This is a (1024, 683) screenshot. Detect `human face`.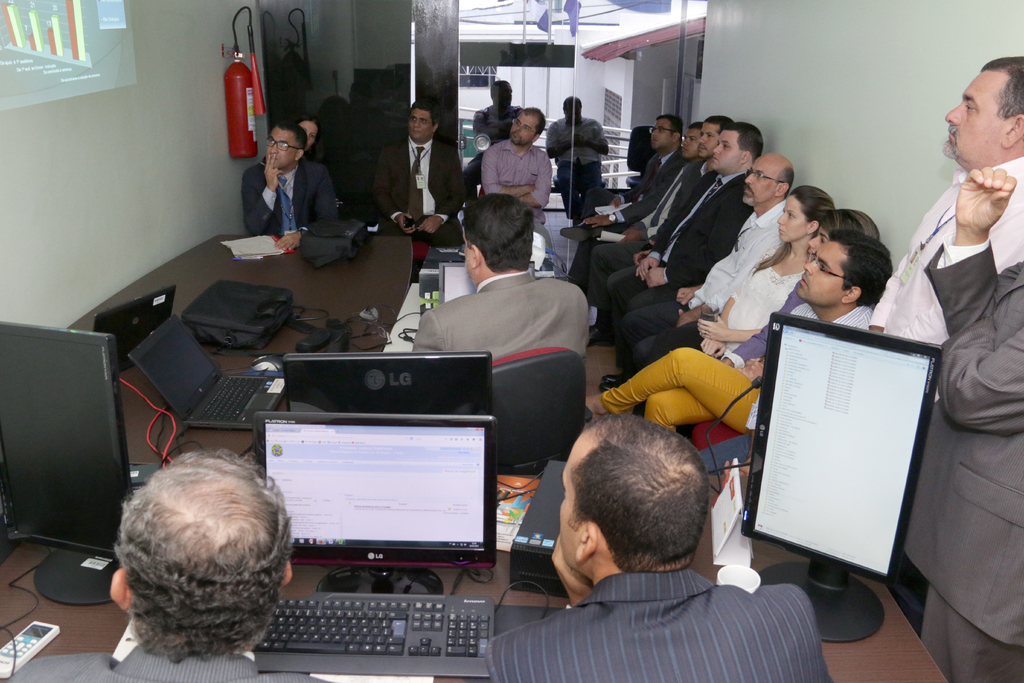
{"x1": 797, "y1": 245, "x2": 834, "y2": 309}.
